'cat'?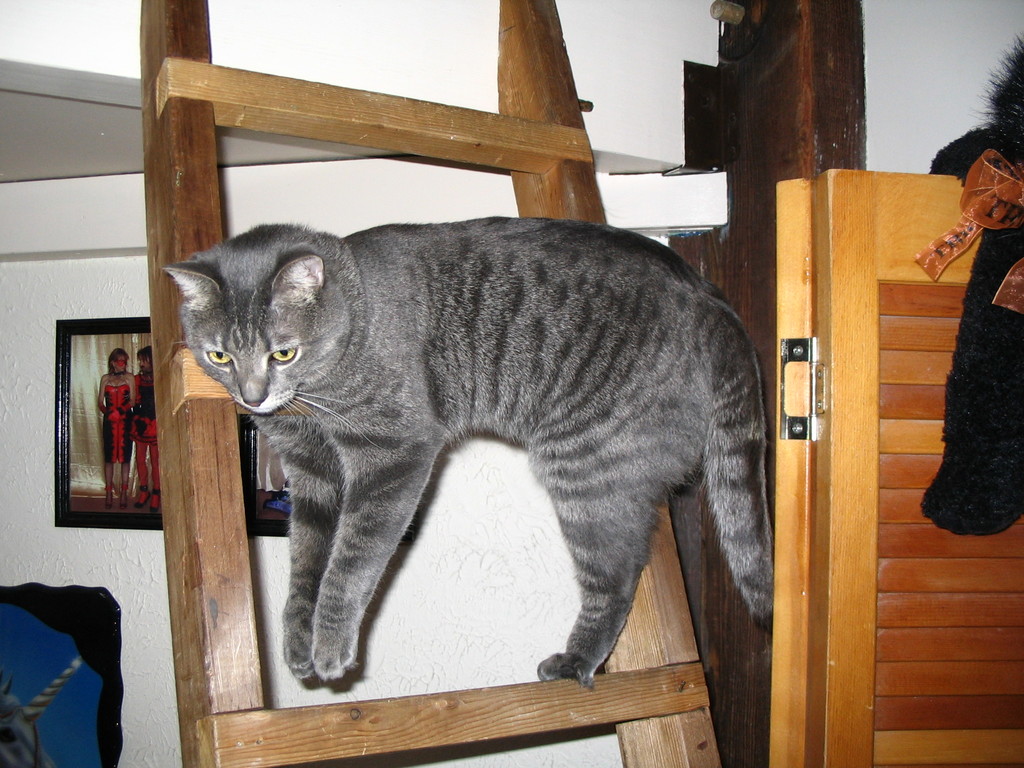
left=158, top=209, right=778, bottom=691
